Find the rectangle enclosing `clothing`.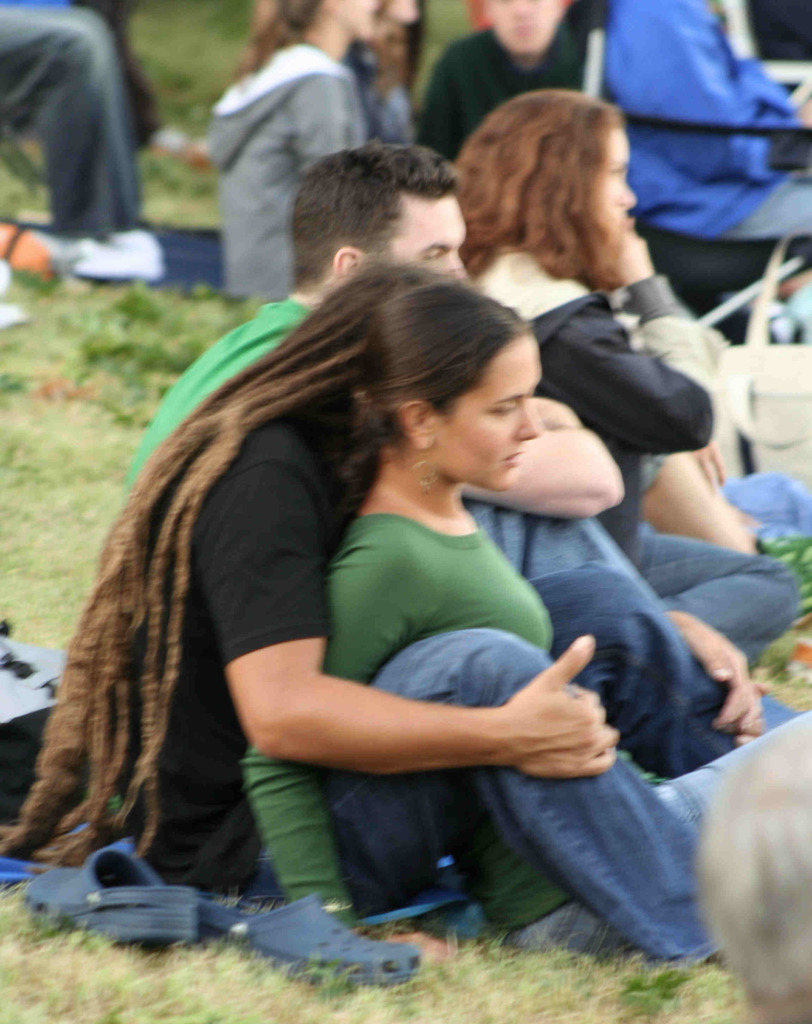
[left=132, top=281, right=688, bottom=676].
